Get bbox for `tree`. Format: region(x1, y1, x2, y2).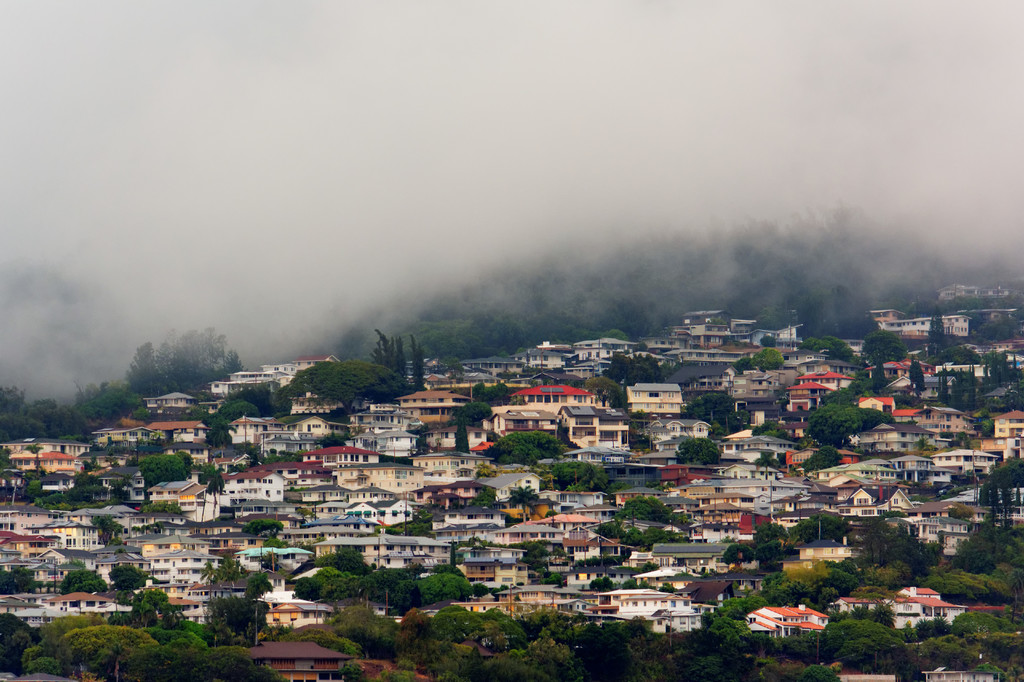
region(874, 361, 886, 393).
